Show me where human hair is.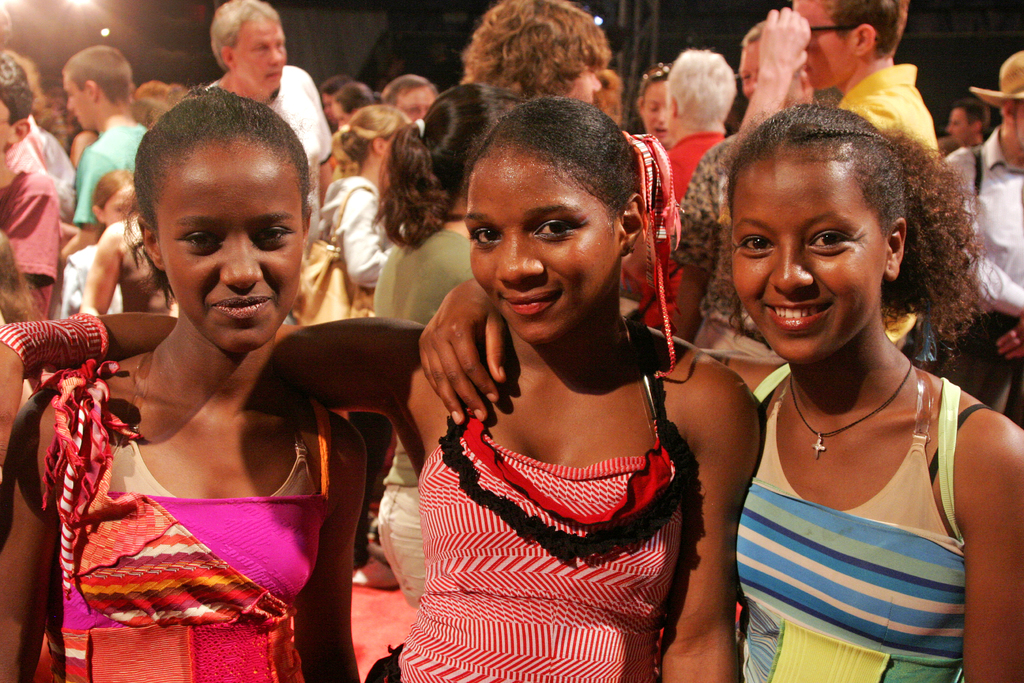
human hair is at bbox(63, 42, 134, 100).
